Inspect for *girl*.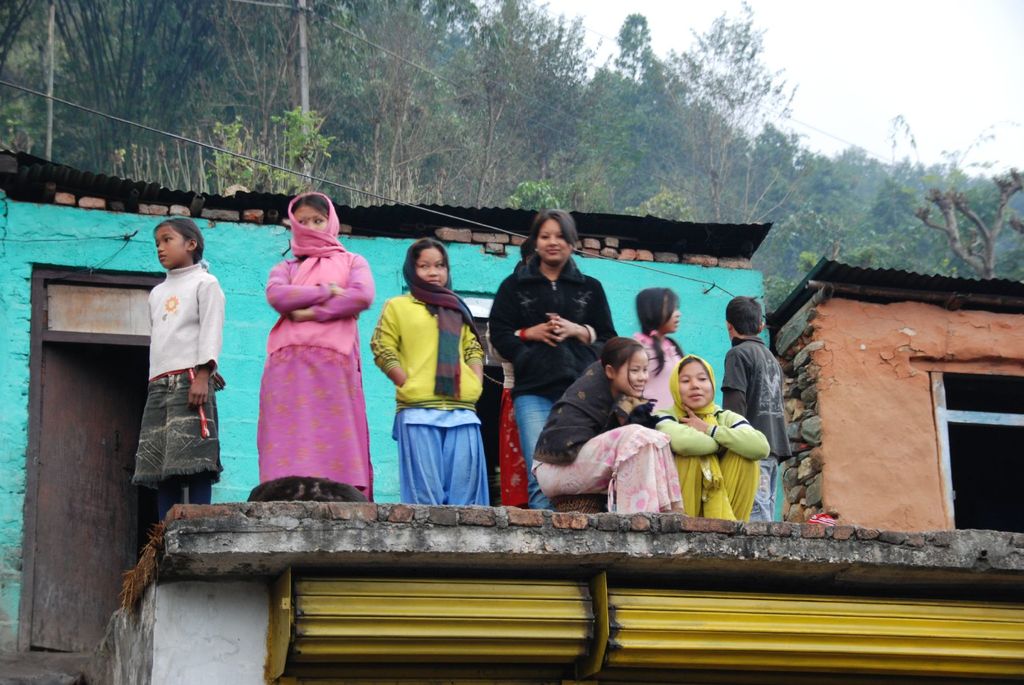
Inspection: (655,352,766,524).
